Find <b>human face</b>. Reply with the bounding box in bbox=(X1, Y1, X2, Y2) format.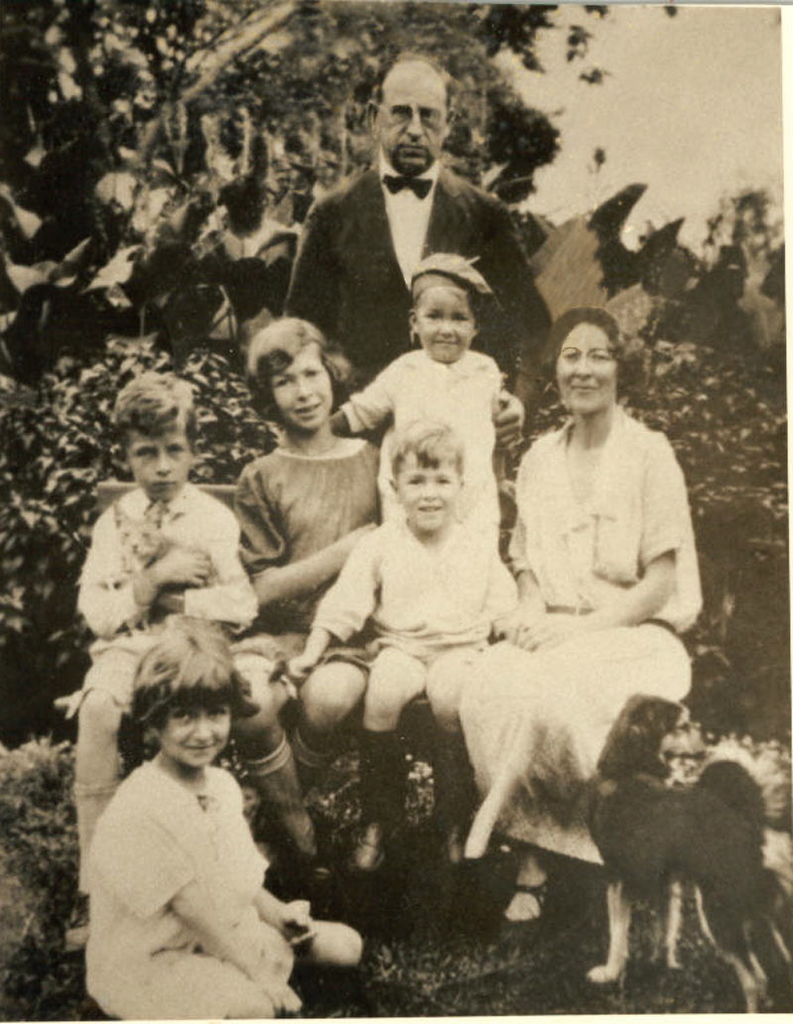
bbox=(382, 64, 453, 170).
